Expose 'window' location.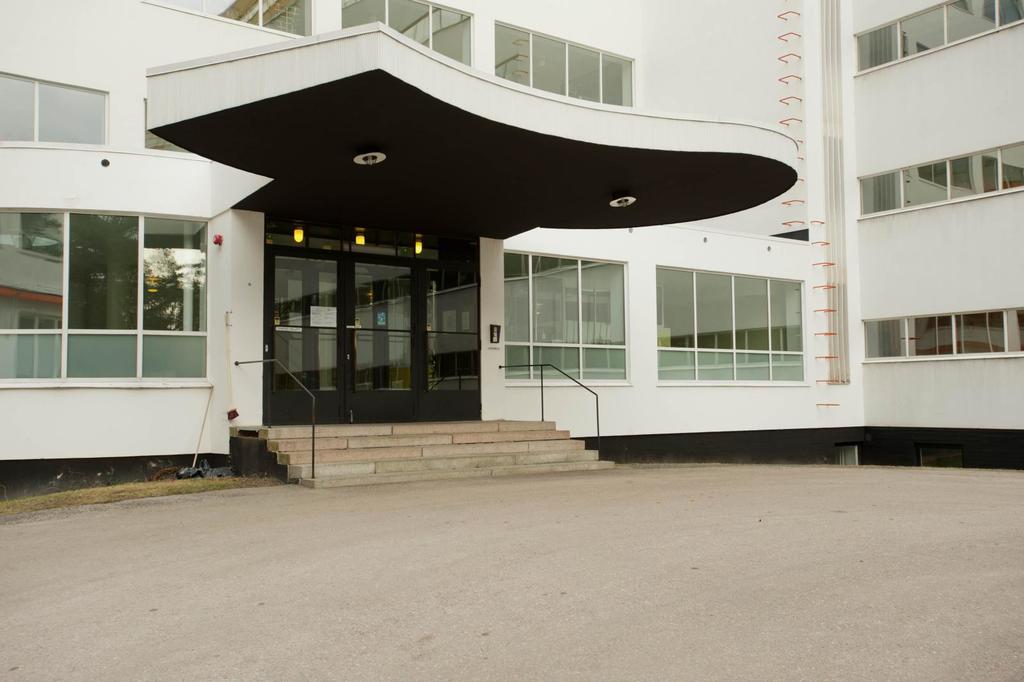
Exposed at [499, 248, 634, 384].
